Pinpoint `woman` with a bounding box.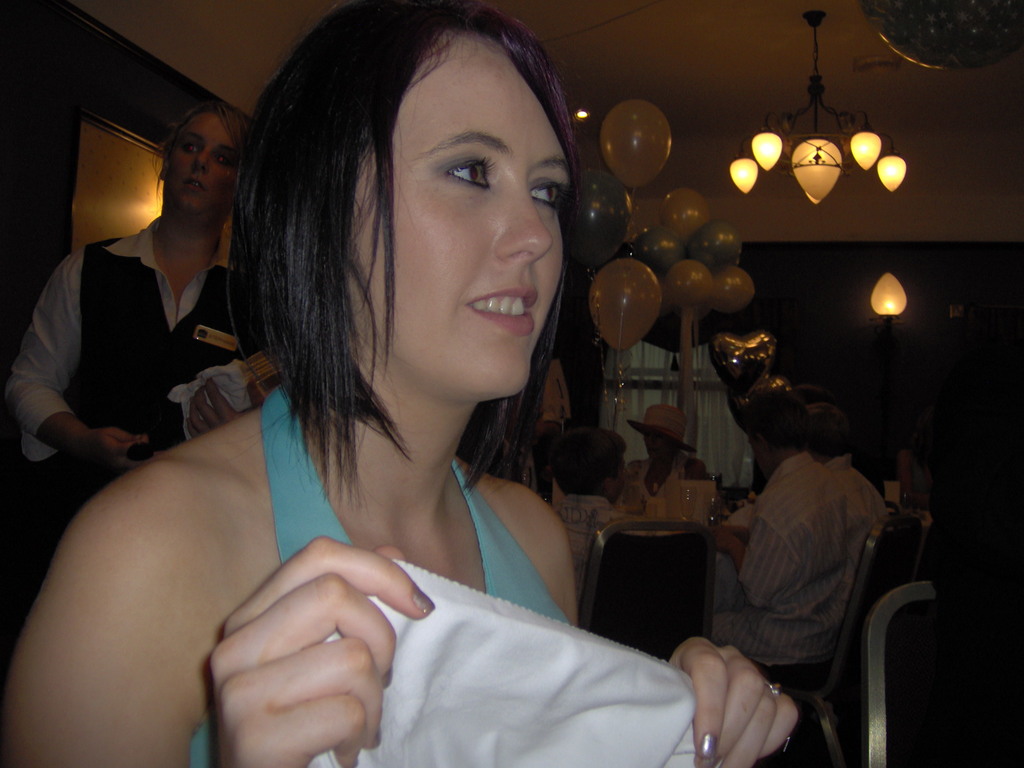
{"left": 0, "top": 0, "right": 810, "bottom": 767}.
